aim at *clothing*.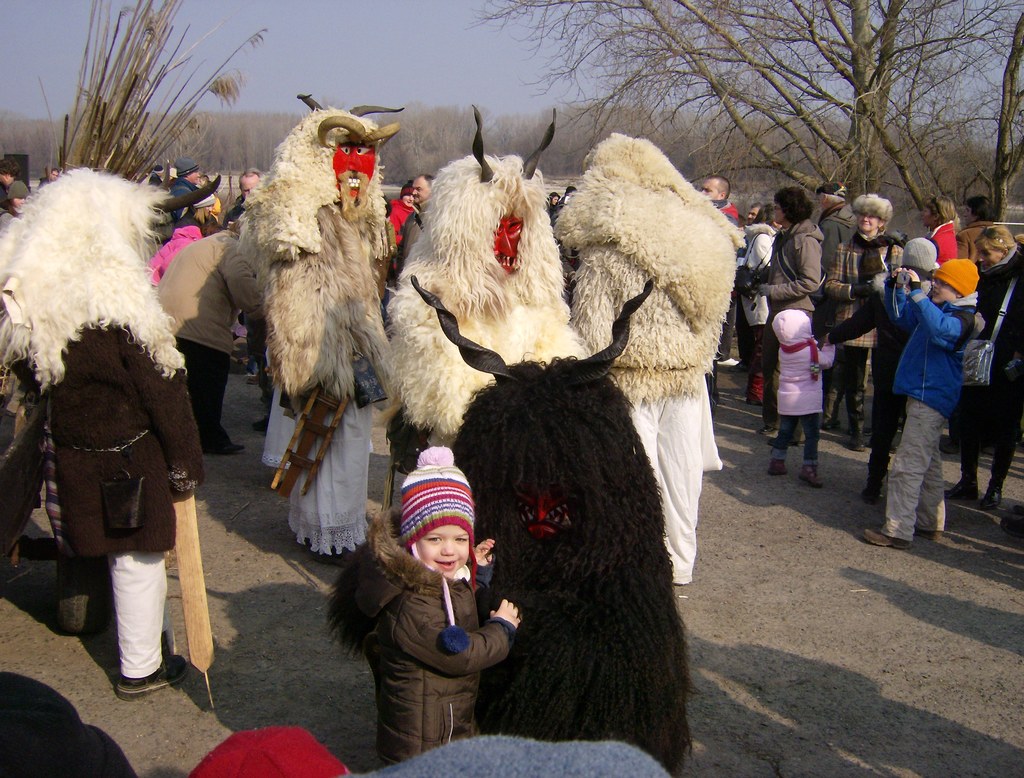
Aimed at Rect(326, 514, 512, 769).
